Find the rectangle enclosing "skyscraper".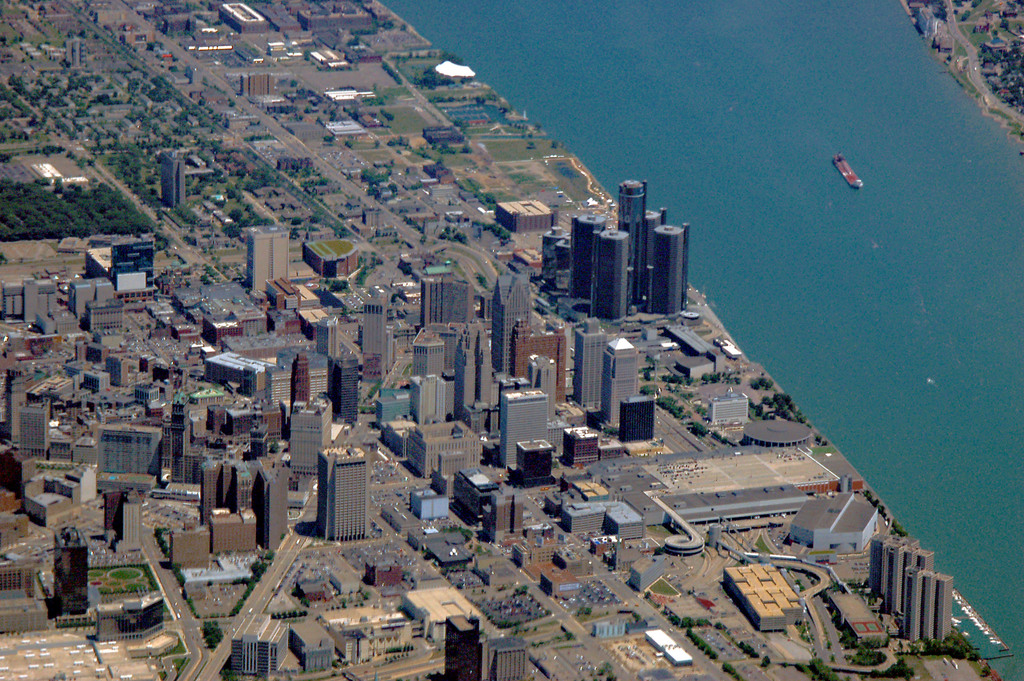
region(98, 426, 170, 481).
